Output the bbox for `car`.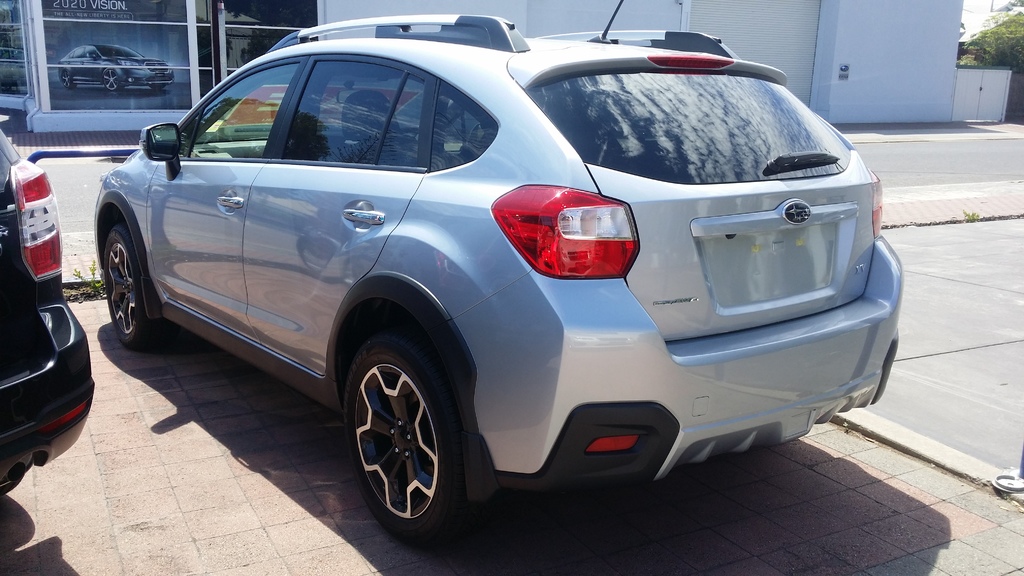
rect(0, 128, 102, 499).
